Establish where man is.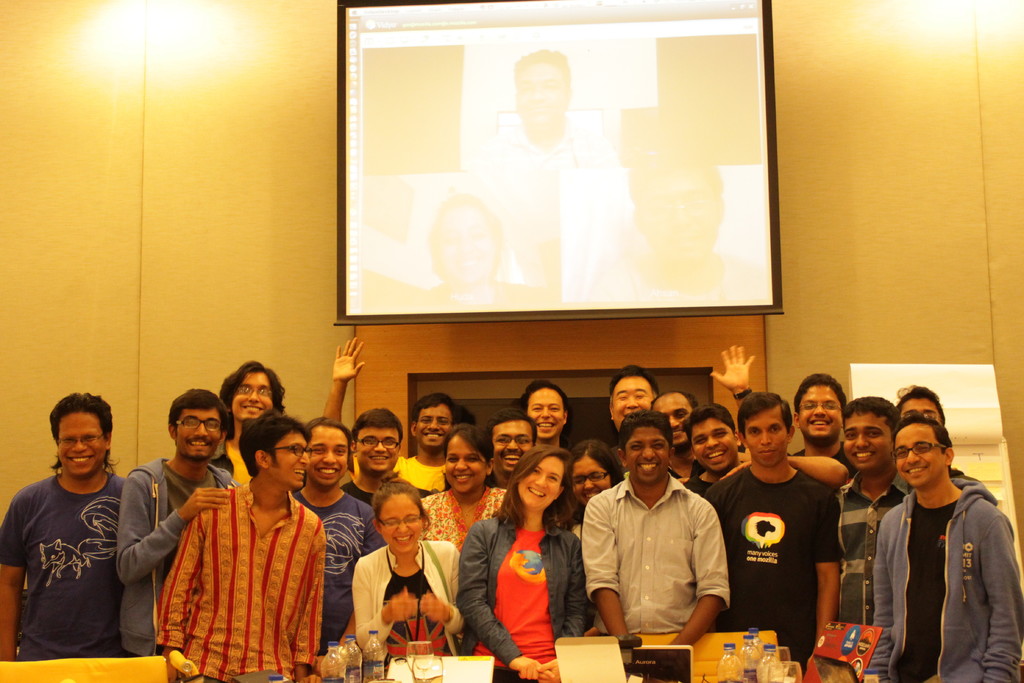
Established at select_region(582, 425, 744, 663).
